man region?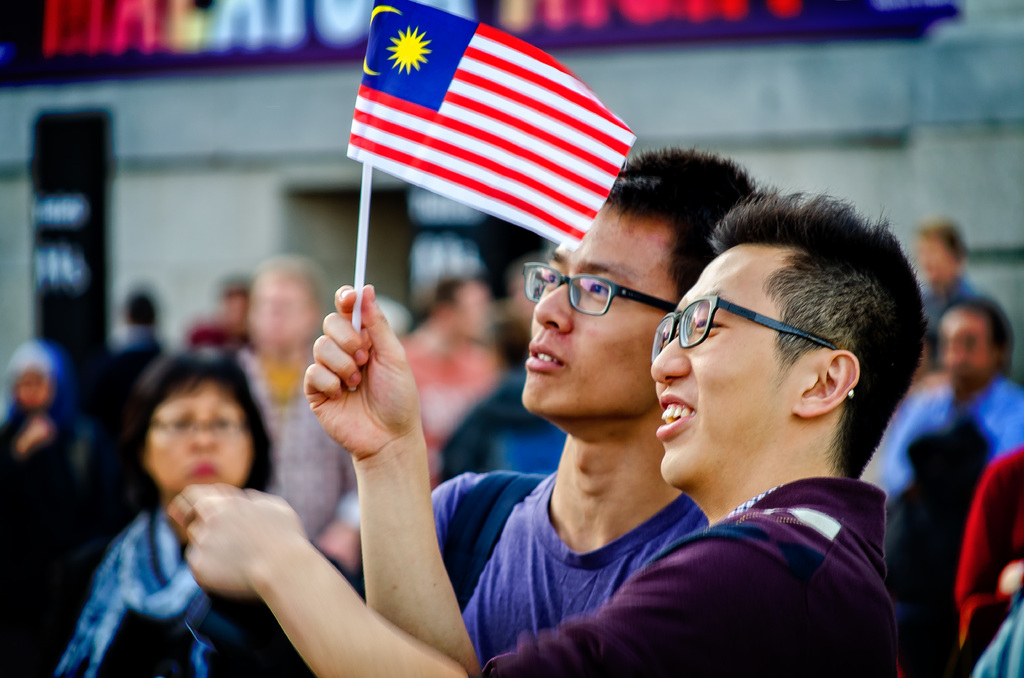
(left=958, top=455, right=1023, bottom=677)
